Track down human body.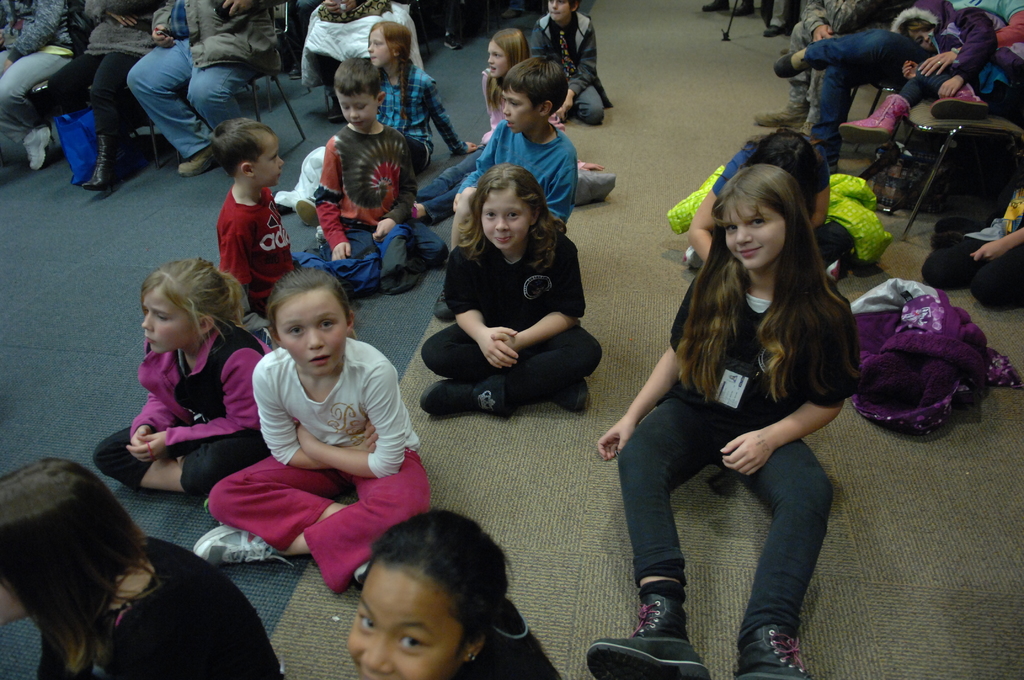
Tracked to crop(214, 271, 440, 615).
